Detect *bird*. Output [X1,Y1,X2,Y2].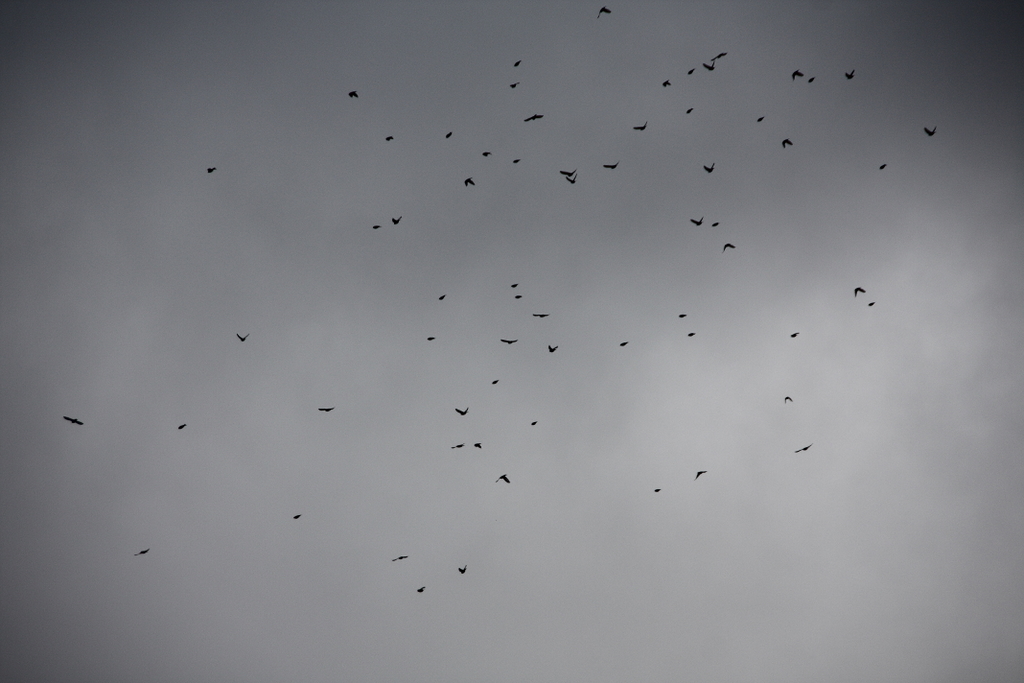
[867,303,875,309].
